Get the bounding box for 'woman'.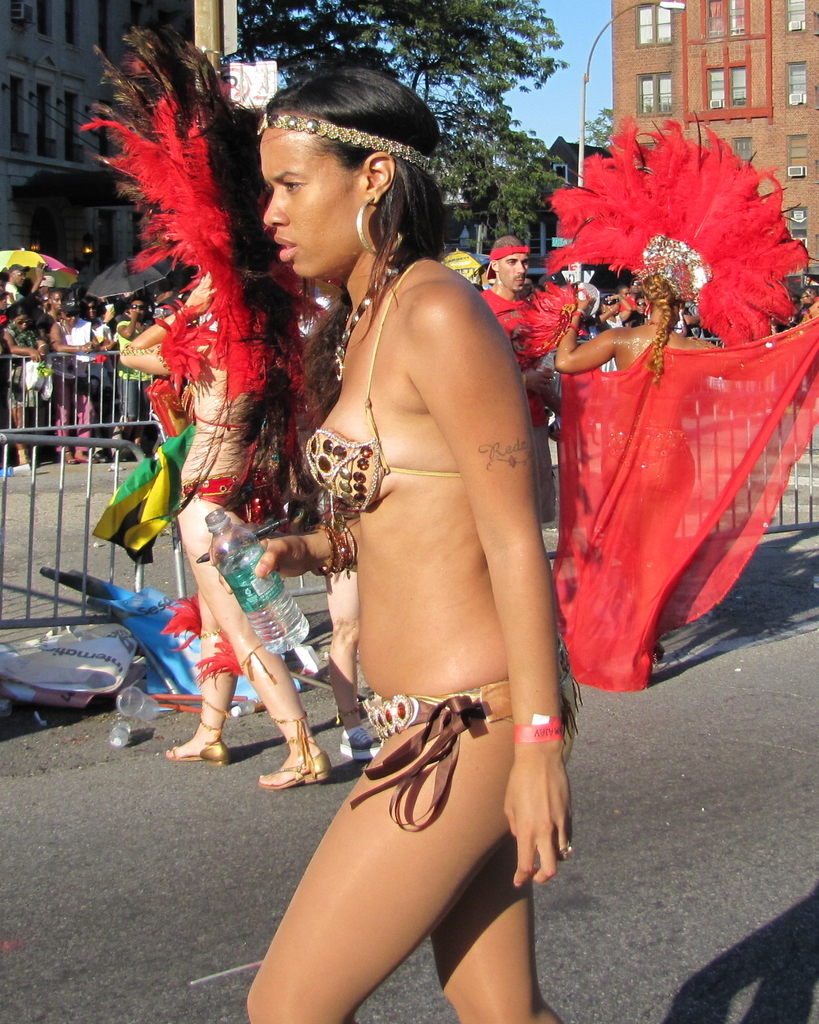
55:300:85:465.
